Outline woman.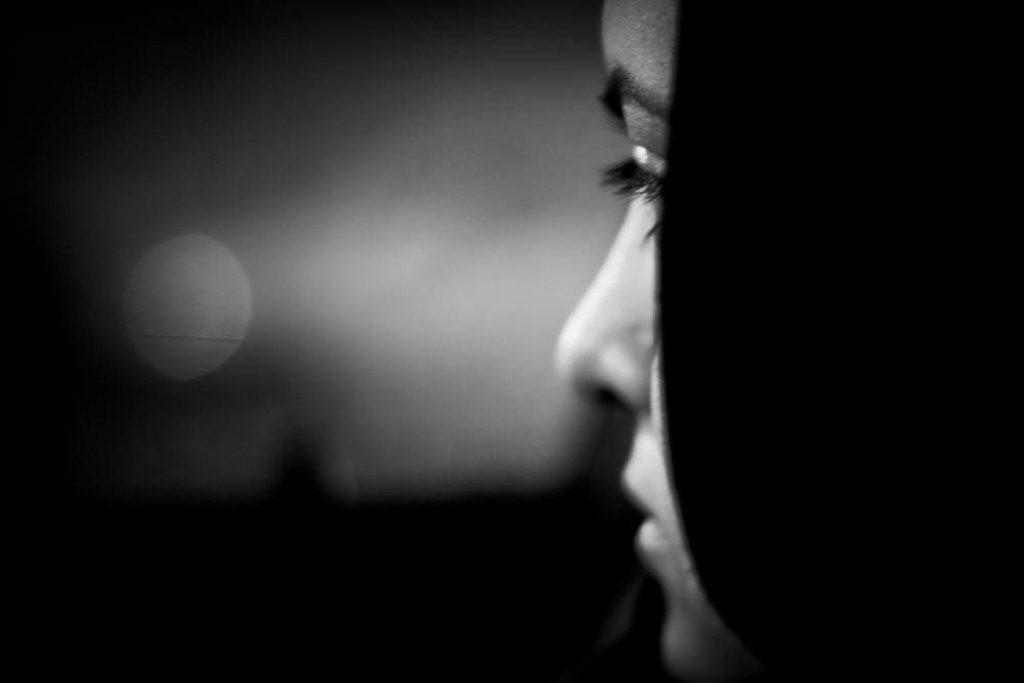
Outline: [551,0,717,682].
